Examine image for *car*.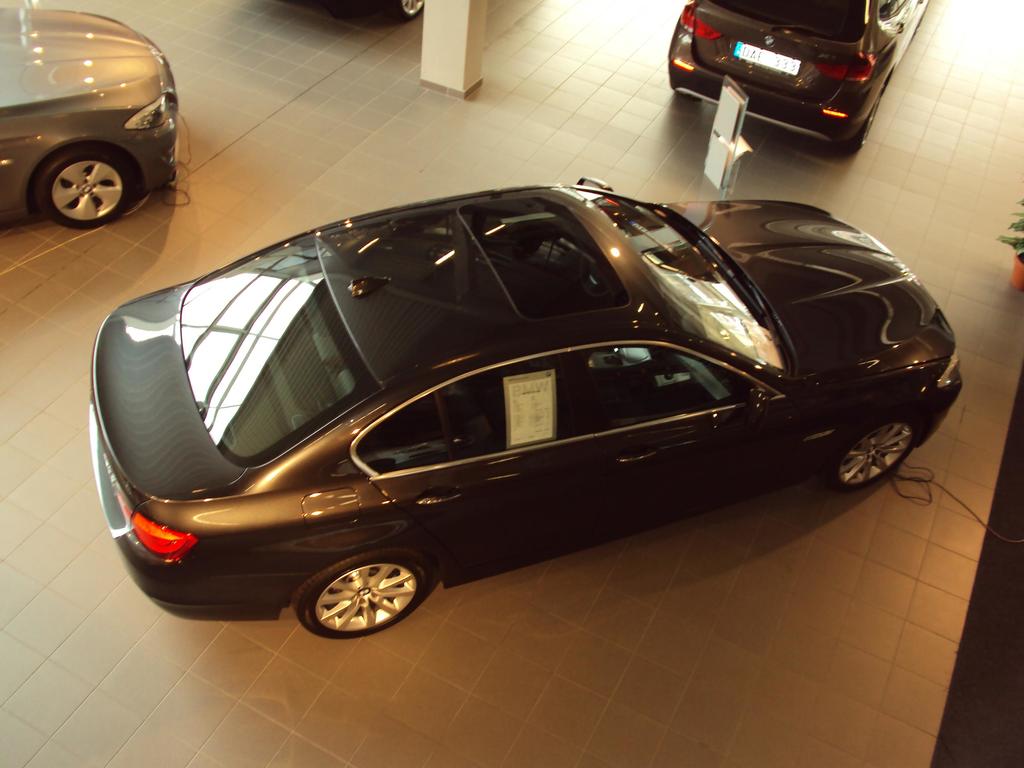
Examination result: 292,0,425,21.
